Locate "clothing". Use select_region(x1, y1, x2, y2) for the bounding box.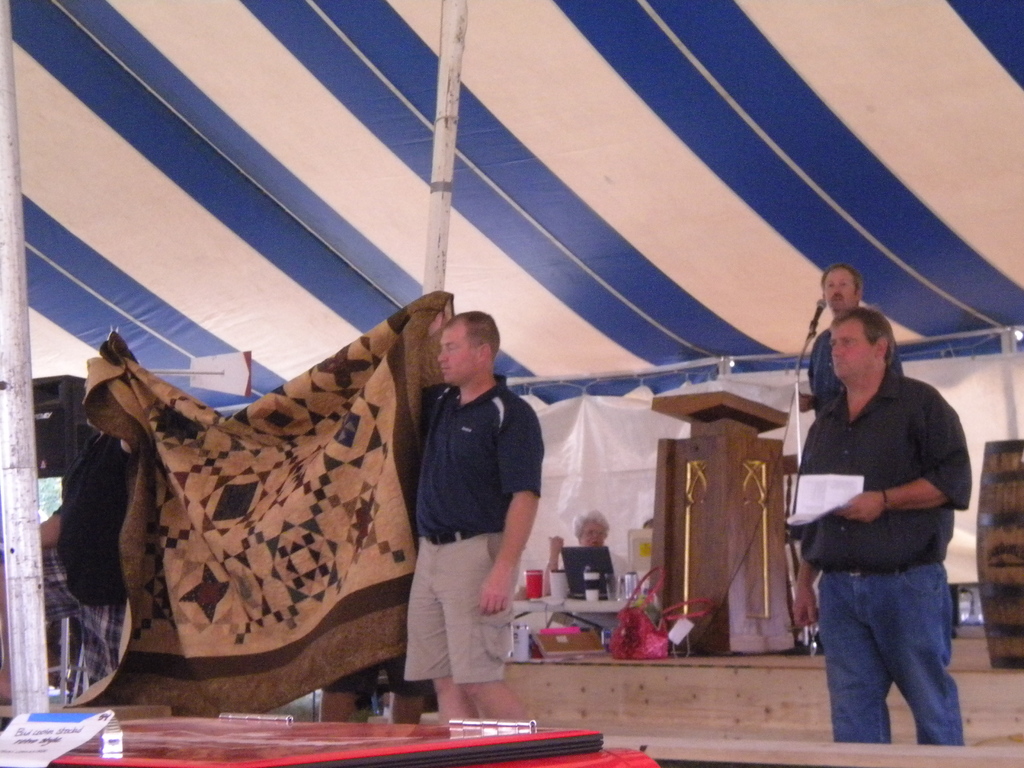
select_region(35, 427, 143, 677).
